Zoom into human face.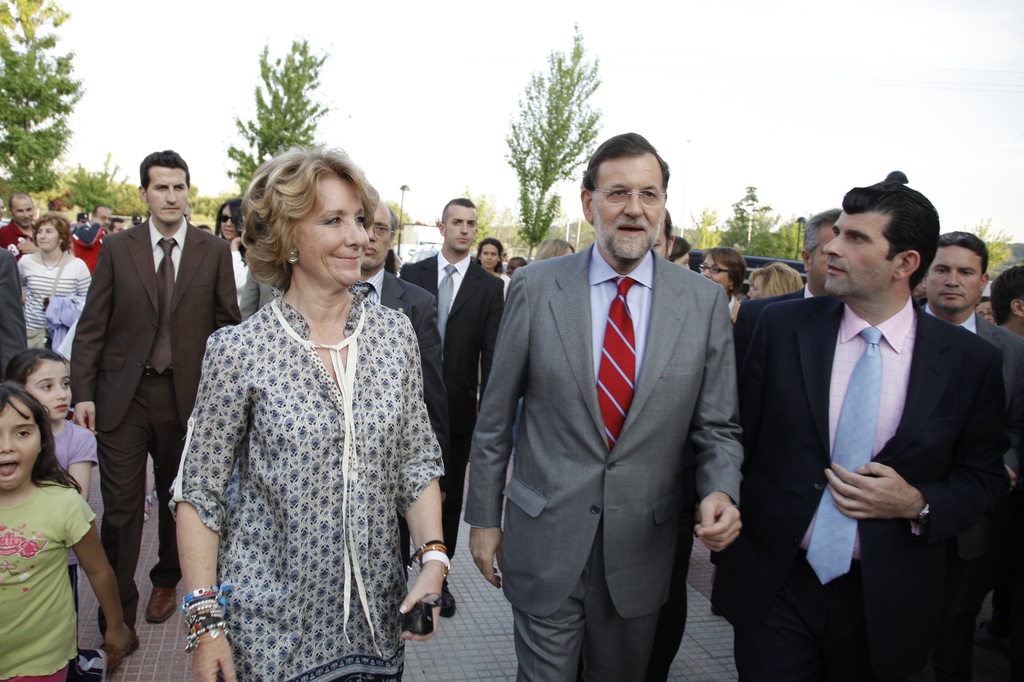
Zoom target: box(673, 250, 693, 273).
